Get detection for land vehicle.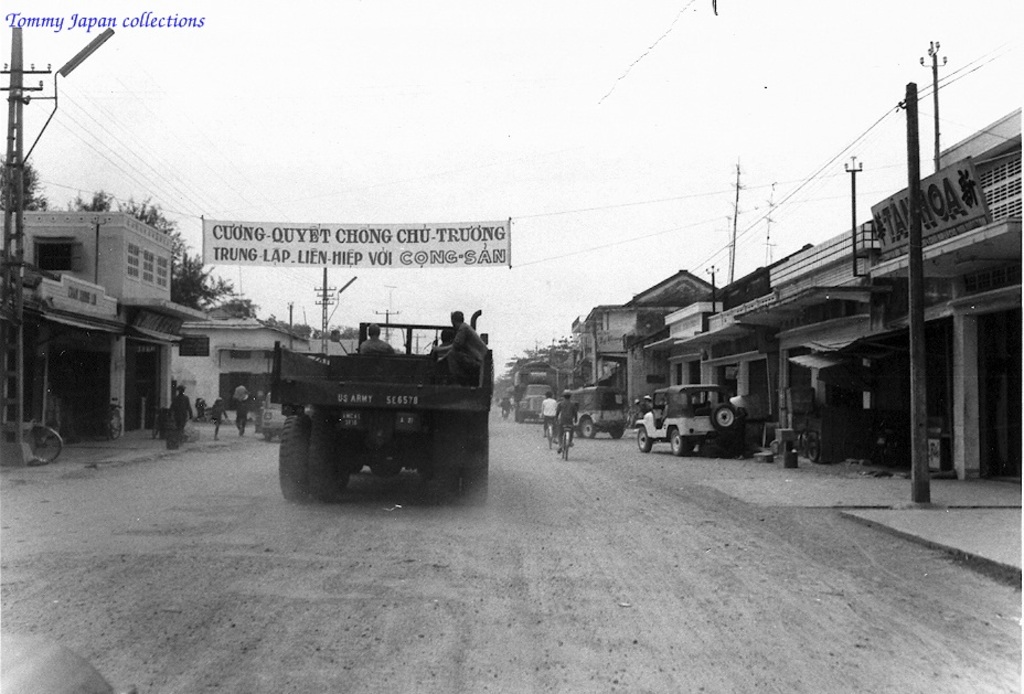
Detection: crop(540, 412, 554, 450).
